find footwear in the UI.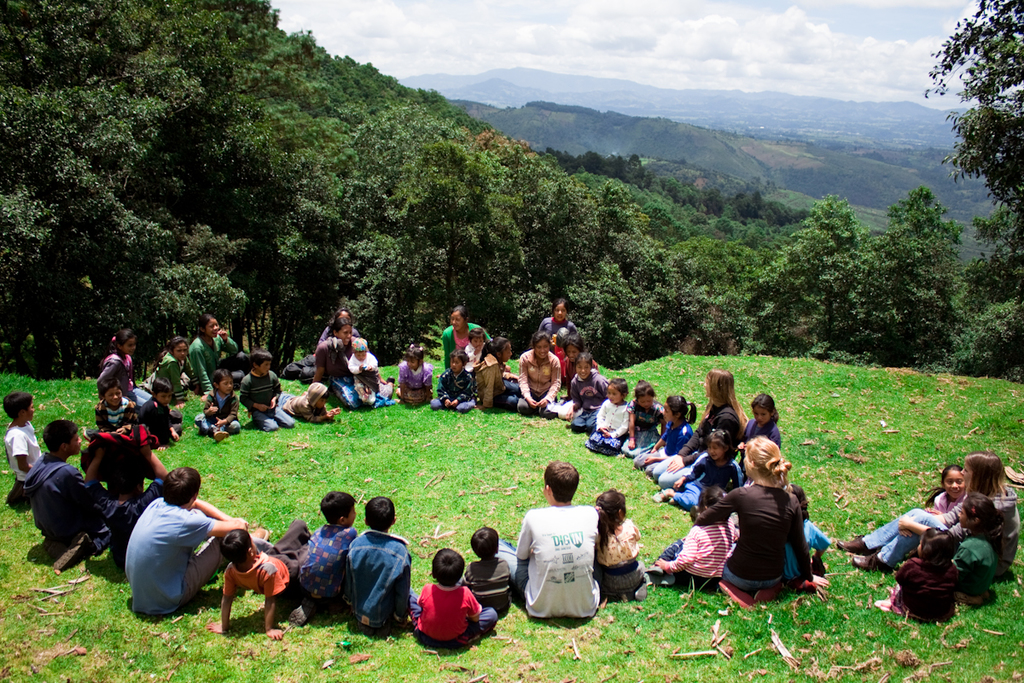
UI element at (38, 533, 62, 553).
